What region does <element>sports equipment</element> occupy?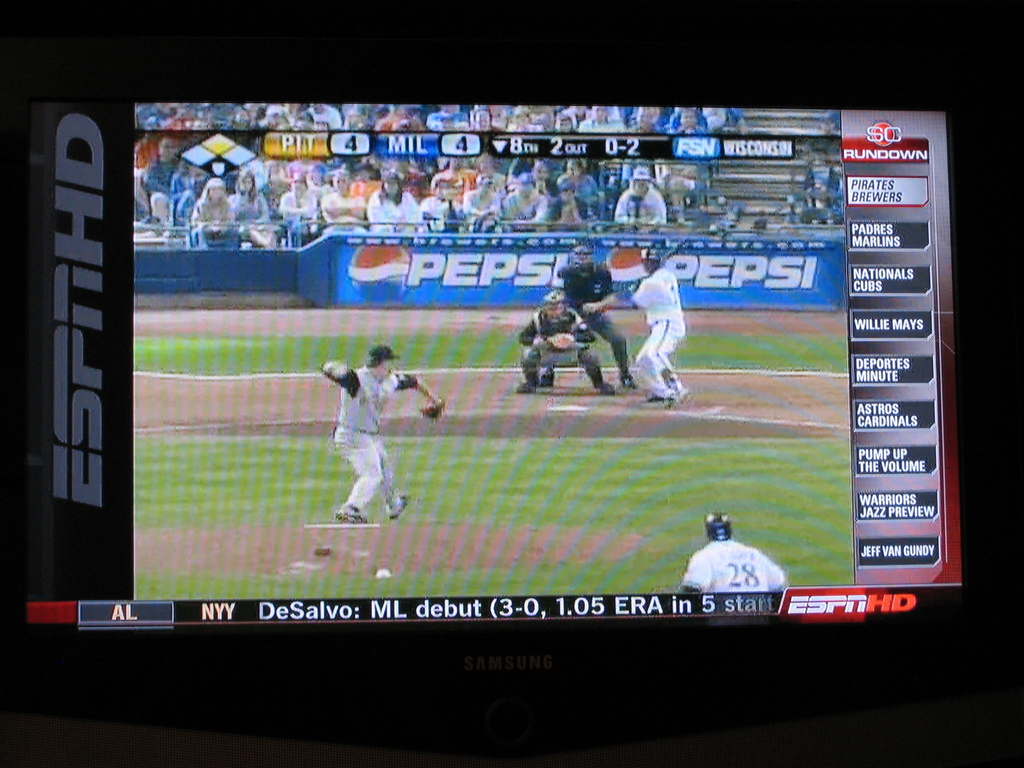
BBox(706, 513, 730, 538).
